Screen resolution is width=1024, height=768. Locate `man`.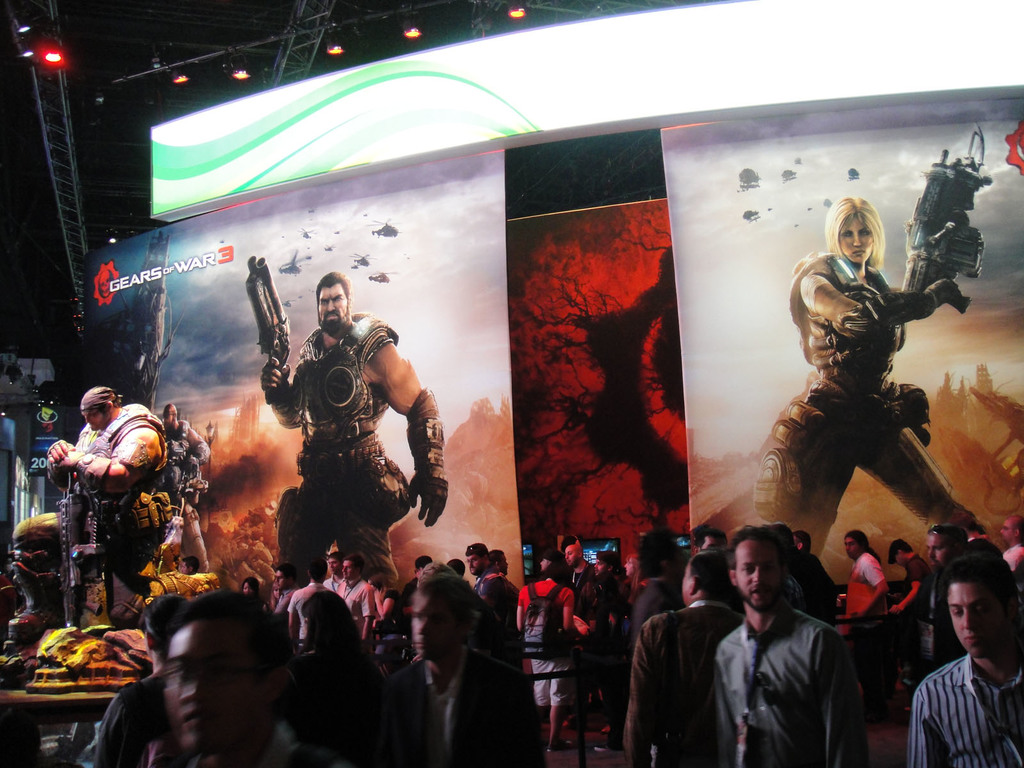
detection(474, 548, 511, 613).
